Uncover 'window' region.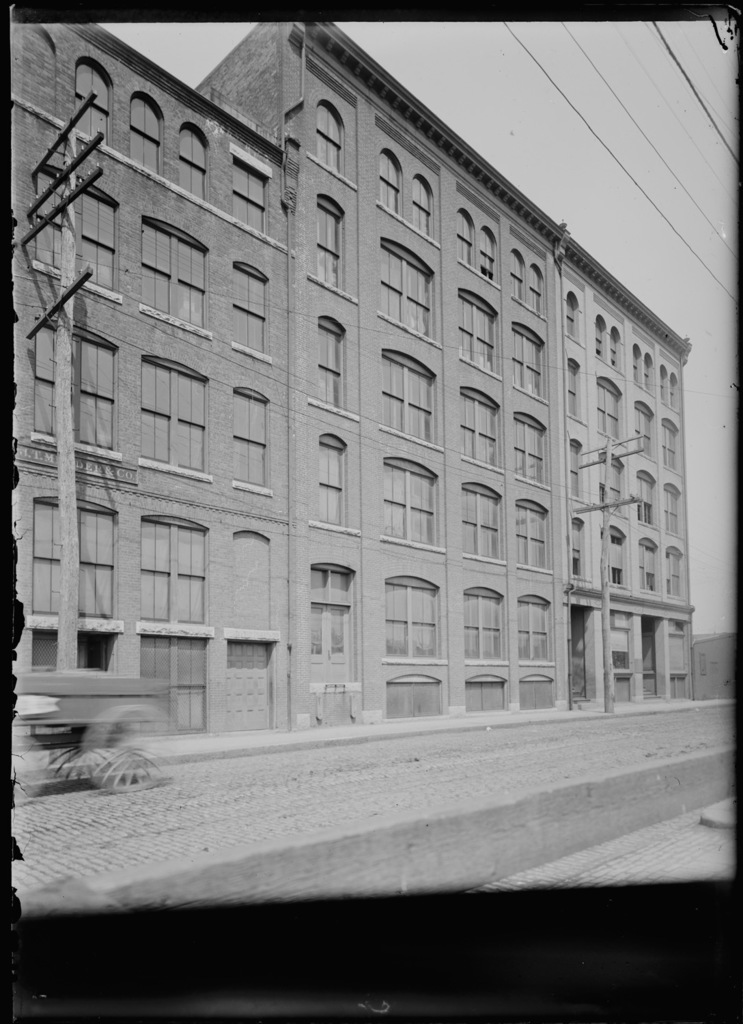
Uncovered: 516 259 546 322.
